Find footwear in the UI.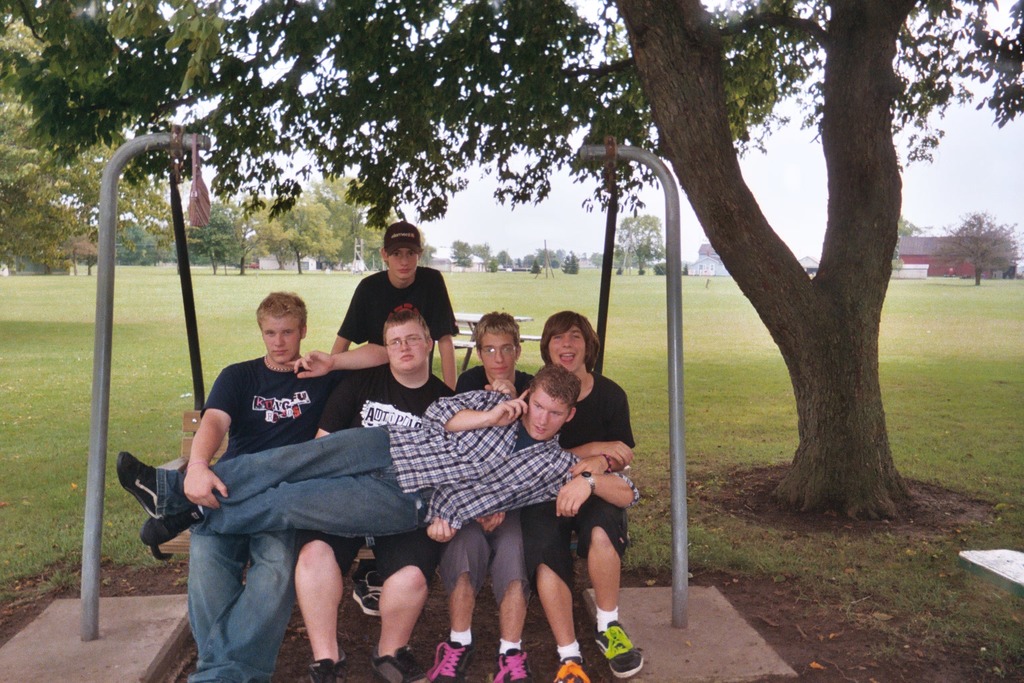
UI element at detection(493, 650, 531, 682).
